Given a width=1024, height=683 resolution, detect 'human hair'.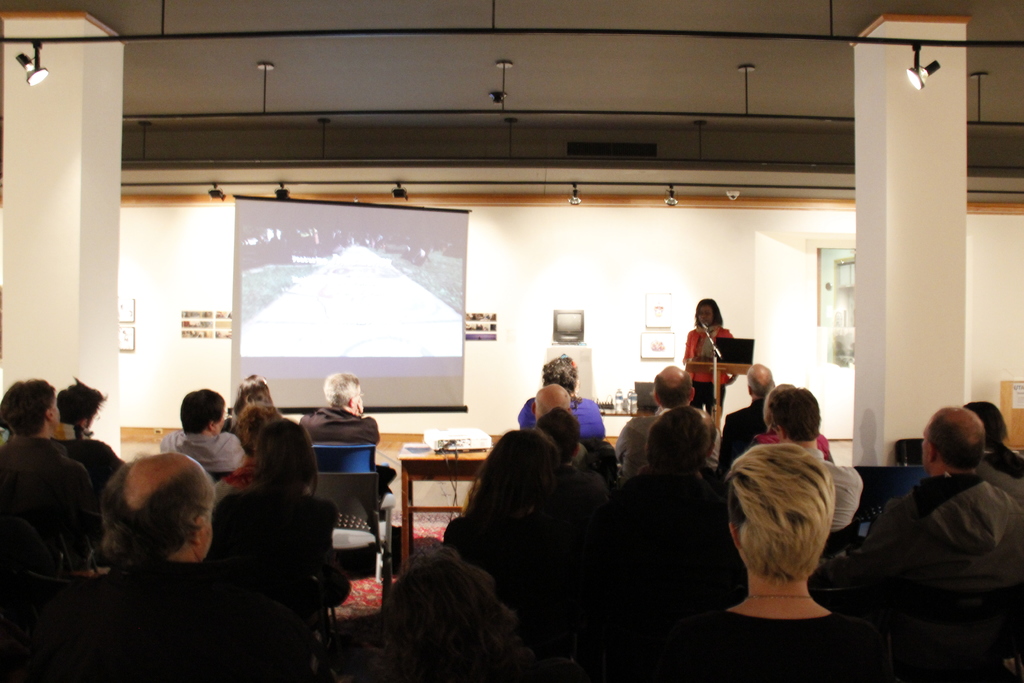
(656, 368, 696, 404).
